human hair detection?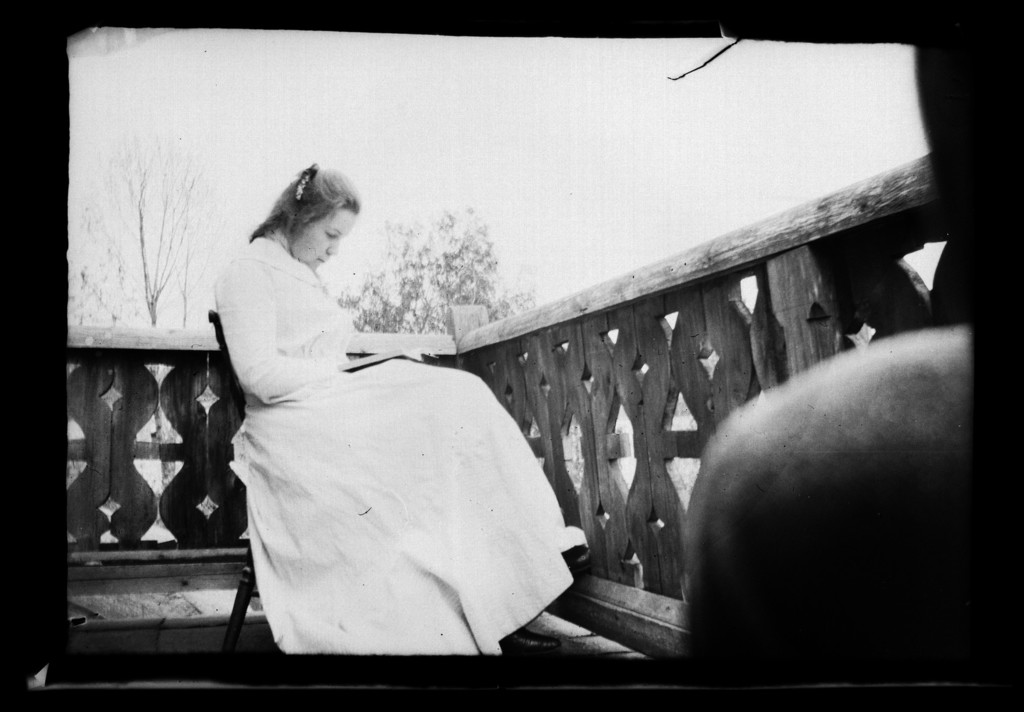
(244, 159, 362, 238)
